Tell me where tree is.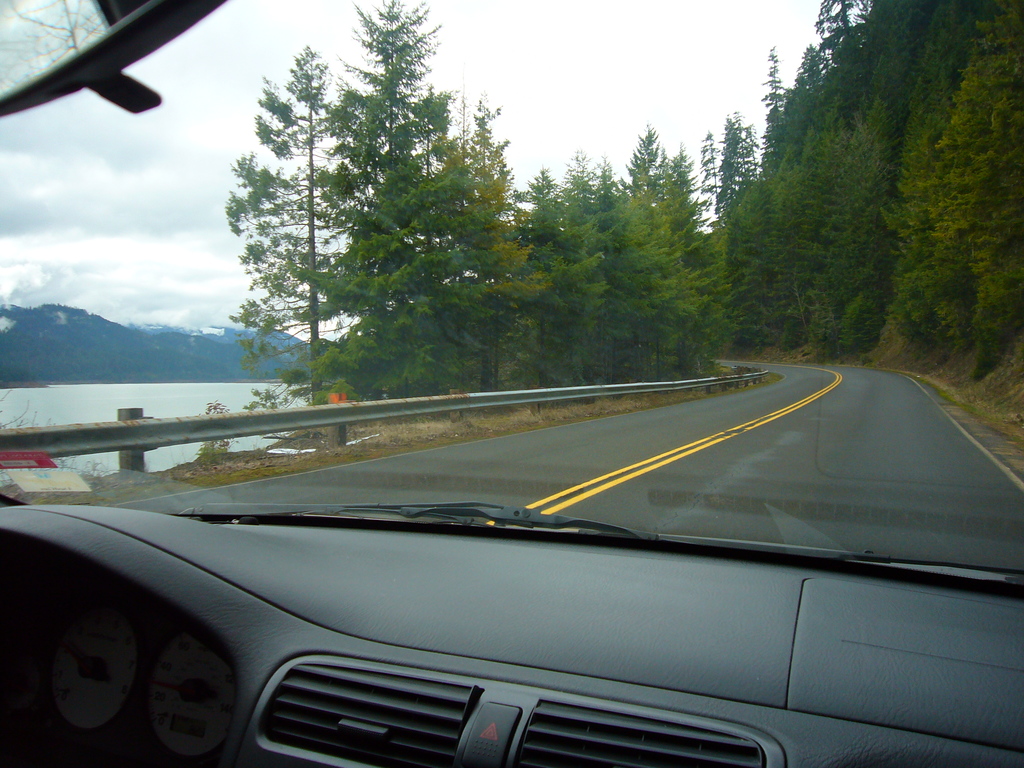
tree is at 723/158/758/350.
